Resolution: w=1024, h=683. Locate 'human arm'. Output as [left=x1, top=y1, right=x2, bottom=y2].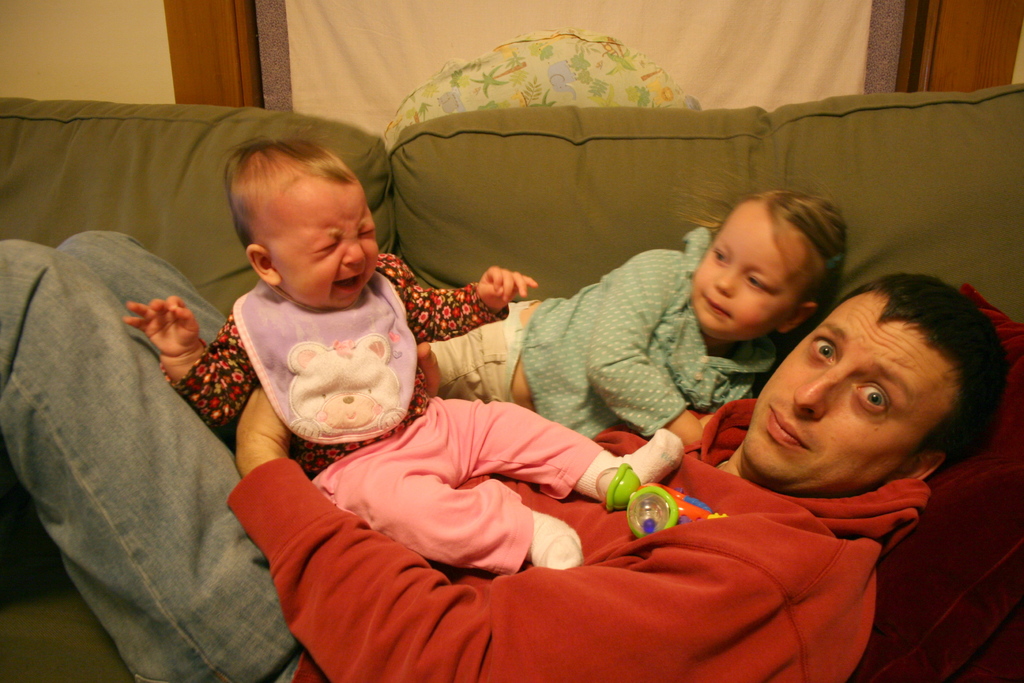
[left=378, top=247, right=541, bottom=344].
